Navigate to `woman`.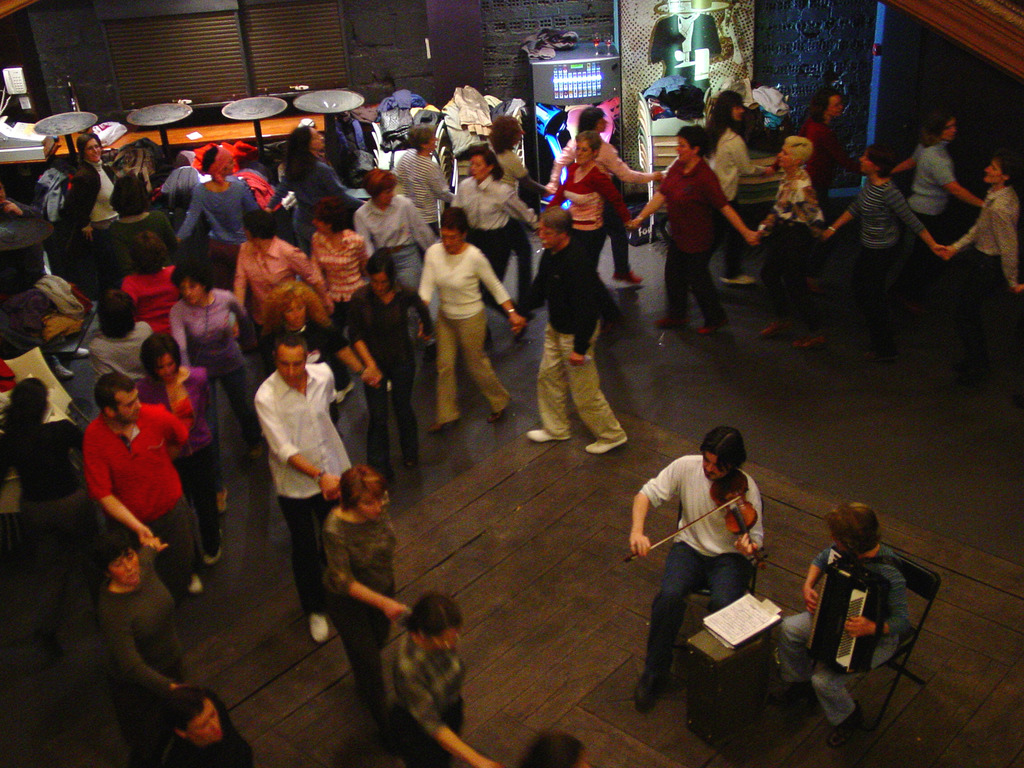
Navigation target: 890/114/980/222.
